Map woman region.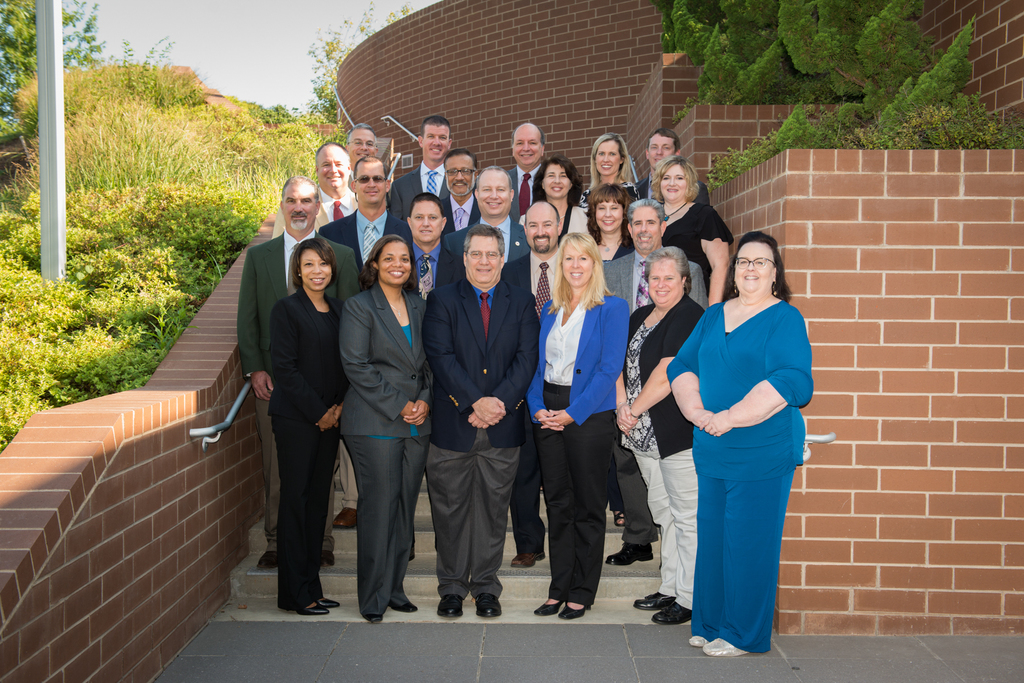
Mapped to bbox=(649, 156, 739, 273).
